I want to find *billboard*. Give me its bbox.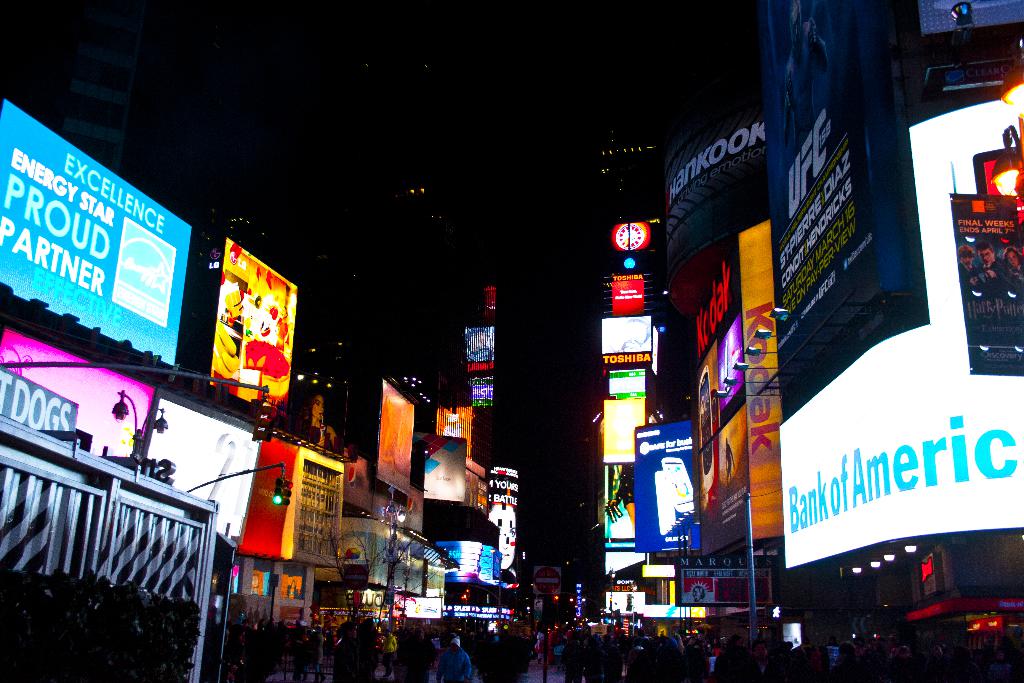
<region>0, 330, 150, 460</region>.
